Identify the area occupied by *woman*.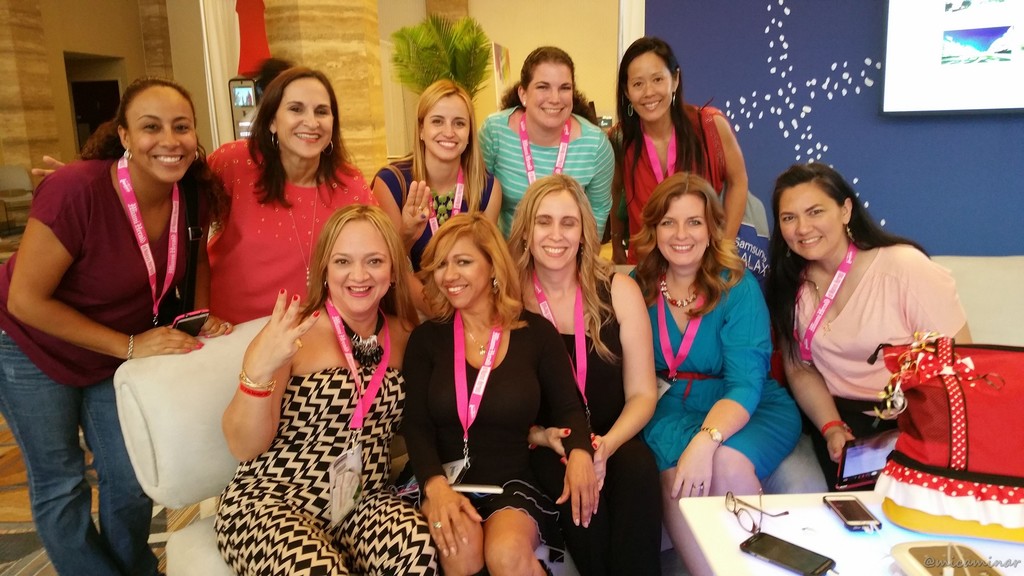
Area: <box>0,76,230,575</box>.
